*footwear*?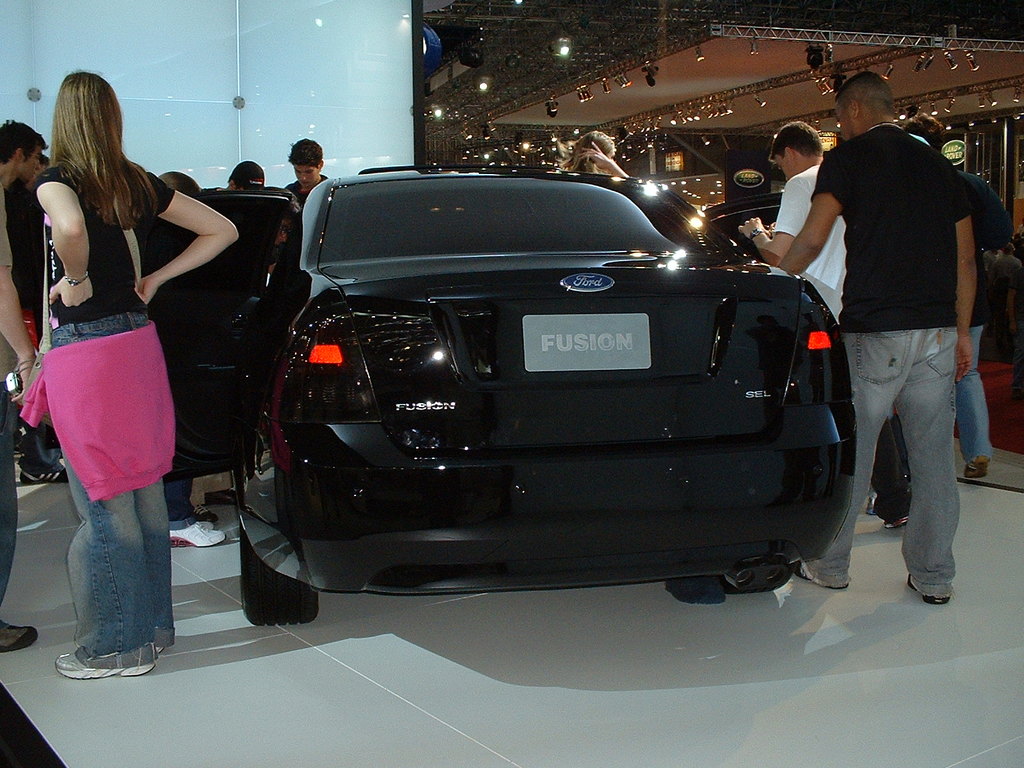
<bbox>0, 620, 36, 650</bbox>
